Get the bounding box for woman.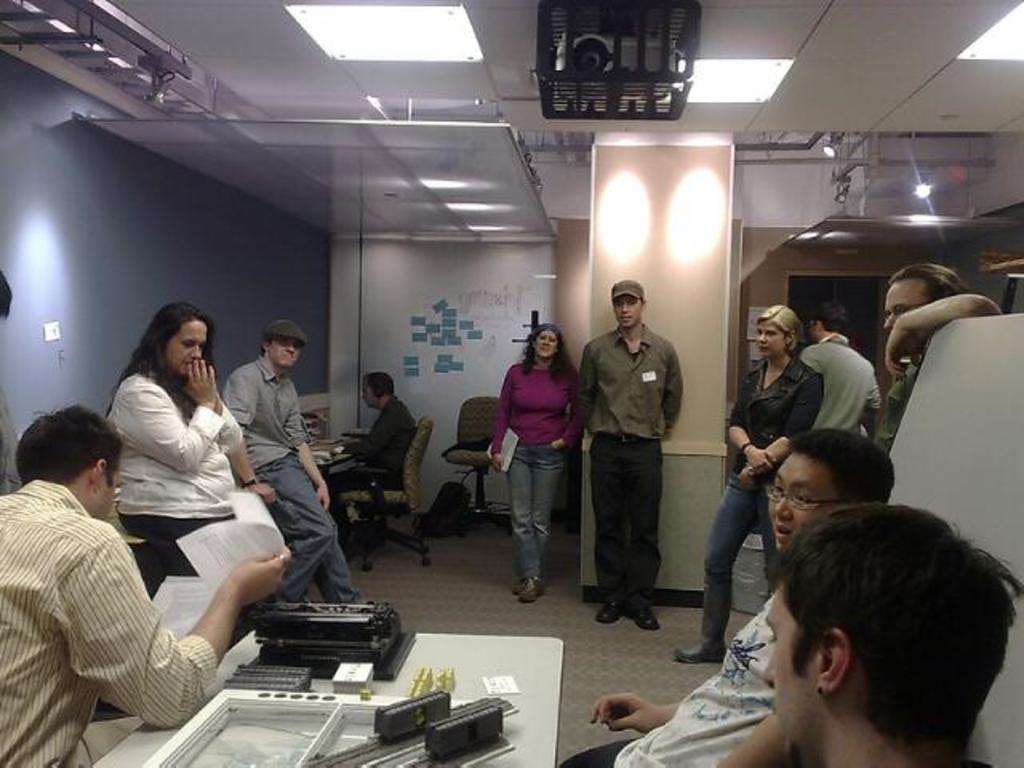
x1=488 y1=325 x2=587 y2=606.
